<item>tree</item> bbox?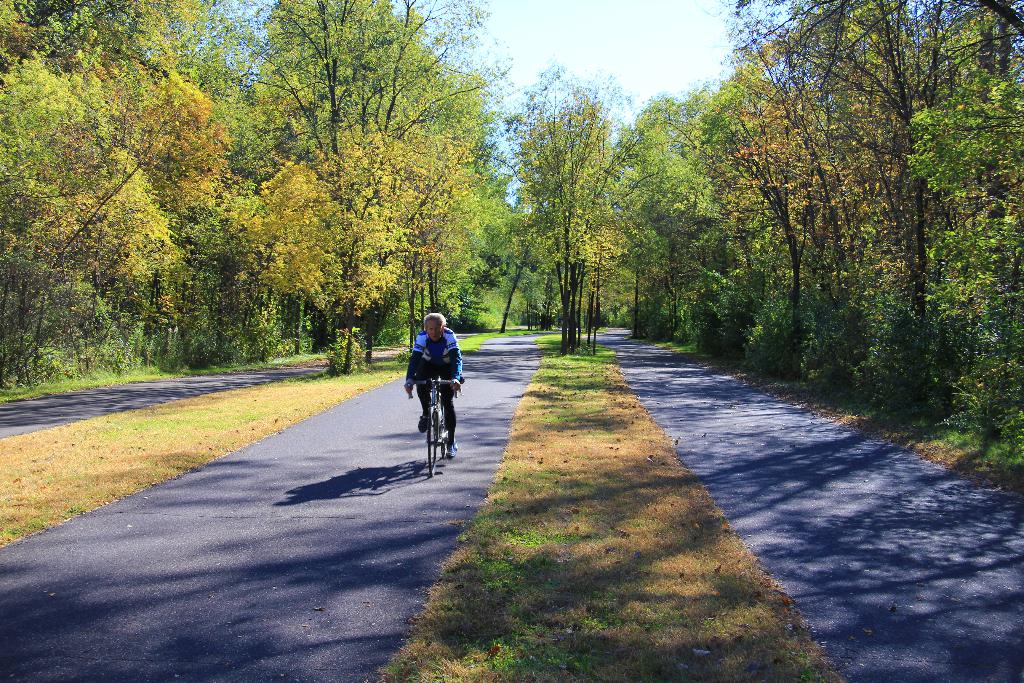
Rect(0, 0, 247, 90)
